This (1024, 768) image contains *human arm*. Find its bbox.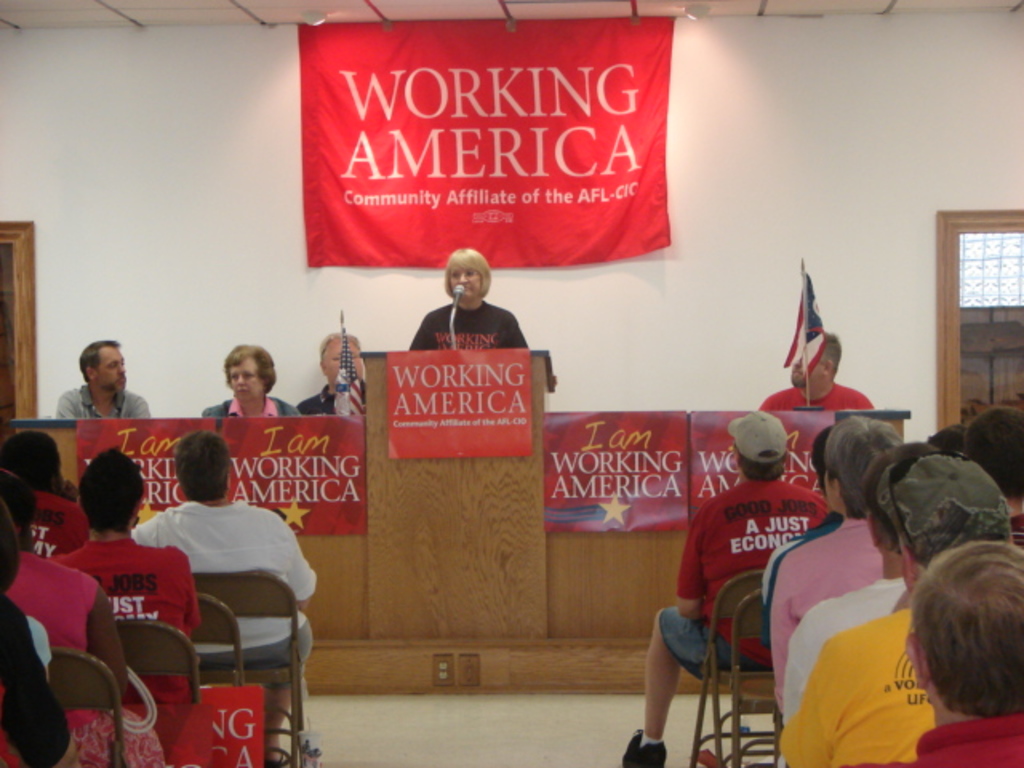
(x1=293, y1=512, x2=330, y2=606).
